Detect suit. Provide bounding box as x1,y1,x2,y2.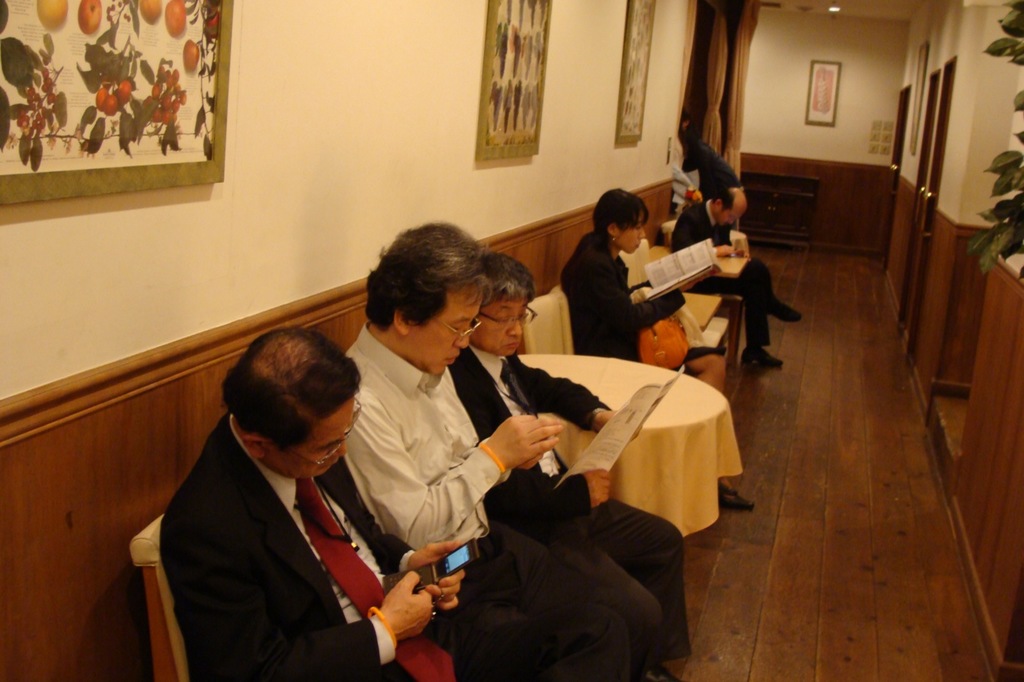
674,199,787,347.
